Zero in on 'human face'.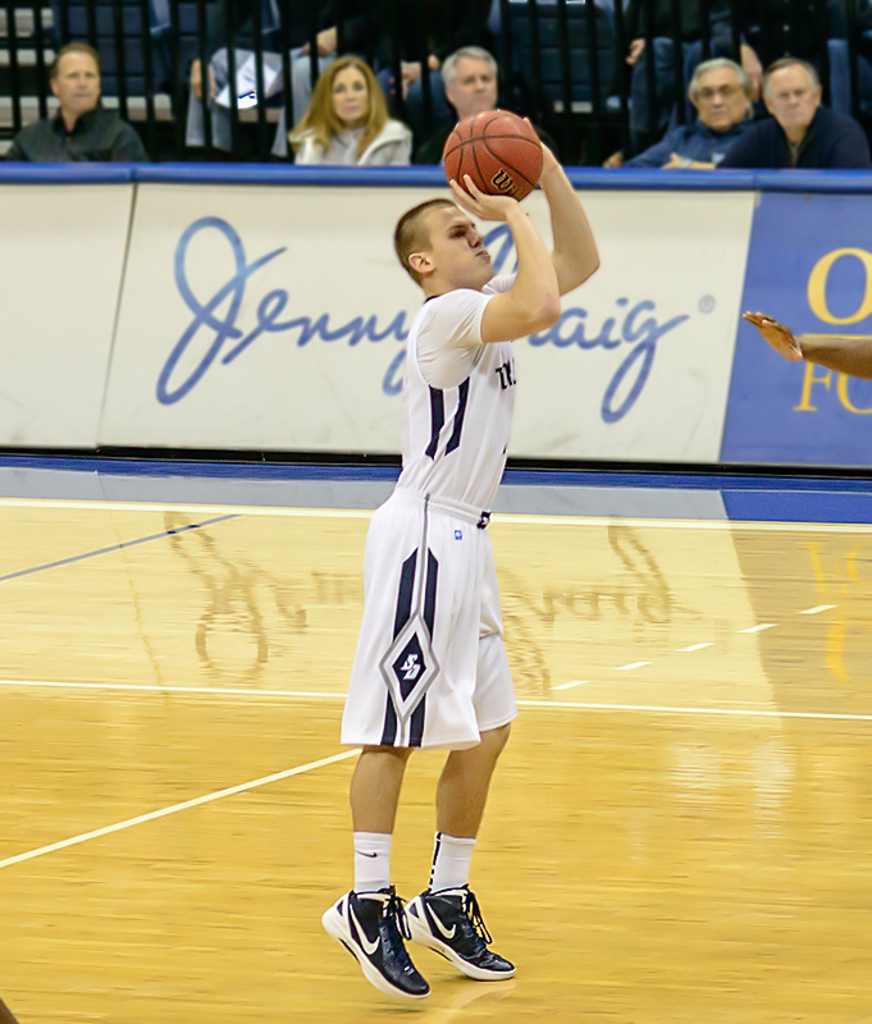
Zeroed in: [x1=58, y1=49, x2=100, y2=114].
